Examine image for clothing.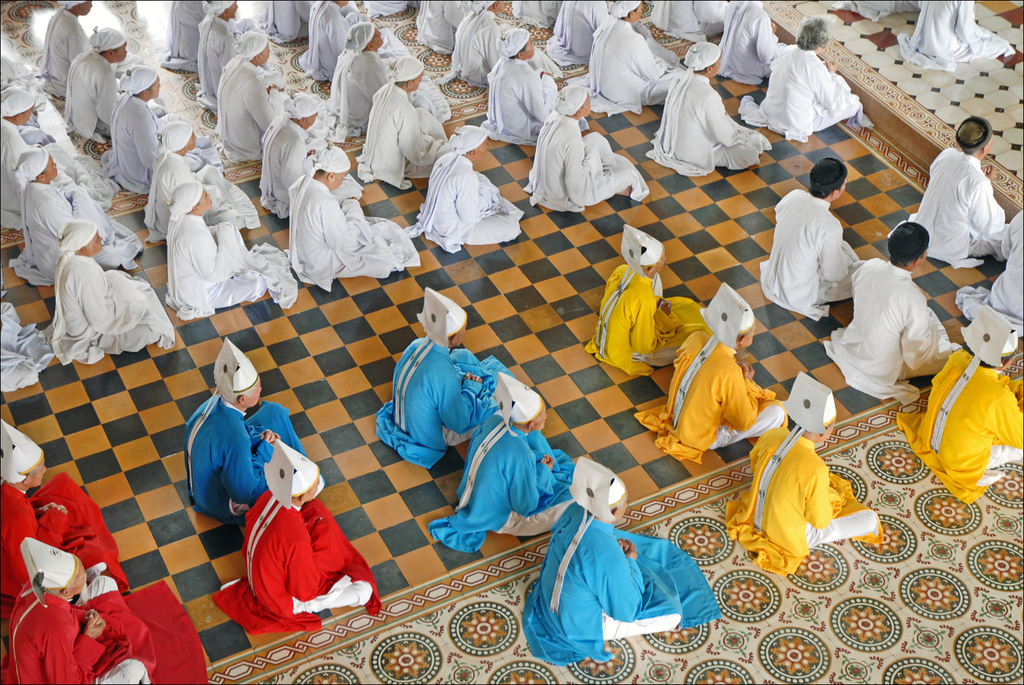
Examination result: Rect(584, 257, 665, 383).
